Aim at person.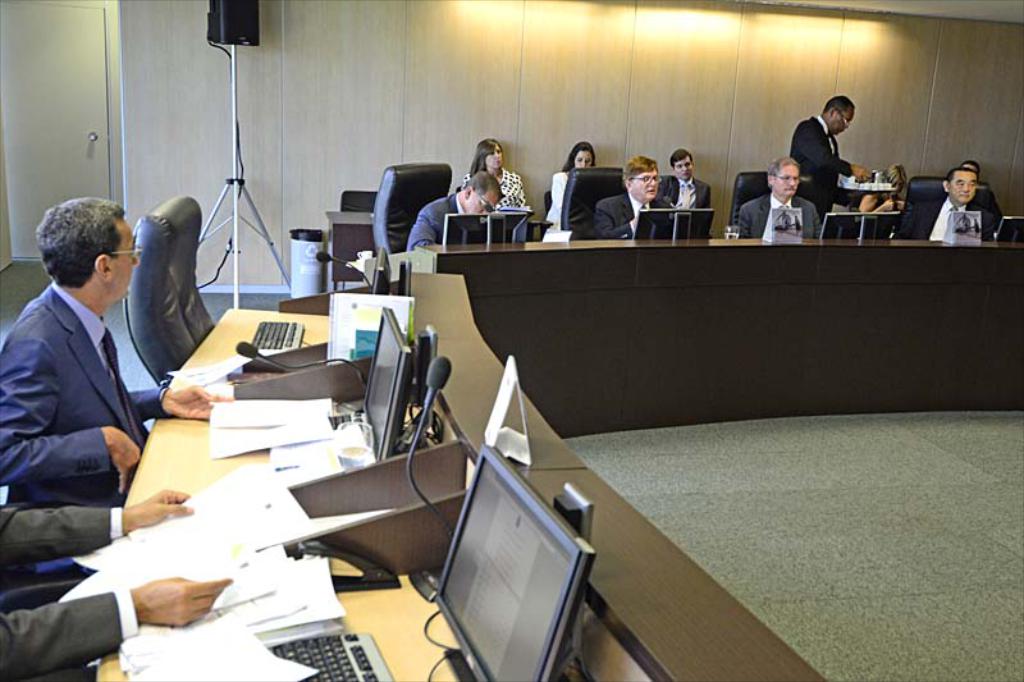
Aimed at x1=0 y1=198 x2=233 y2=507.
